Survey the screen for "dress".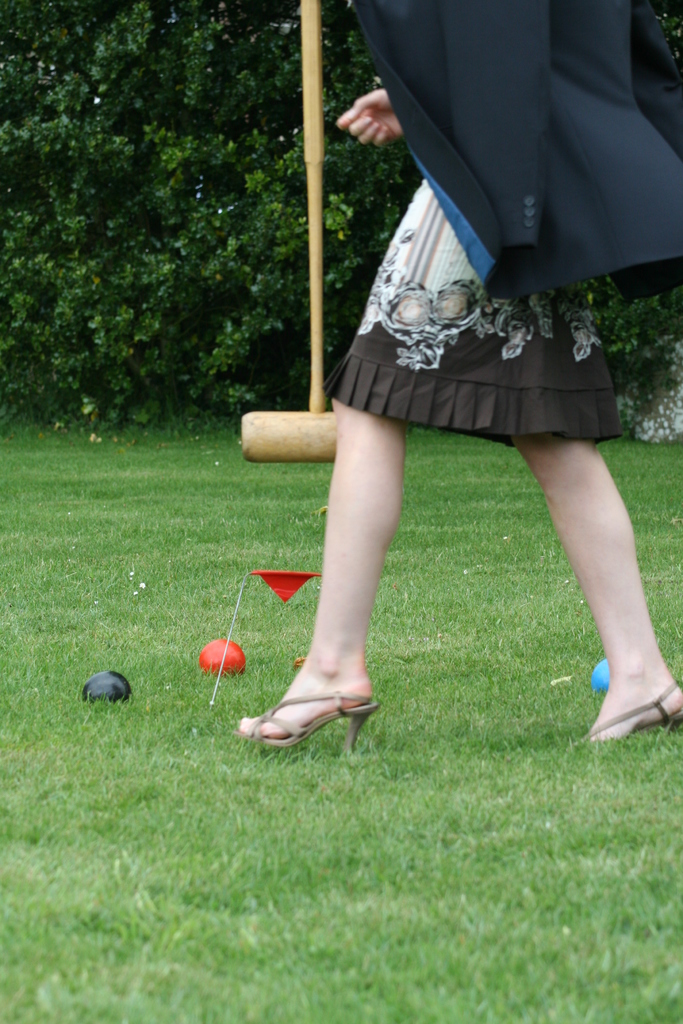
Survey found: 315/161/621/449.
